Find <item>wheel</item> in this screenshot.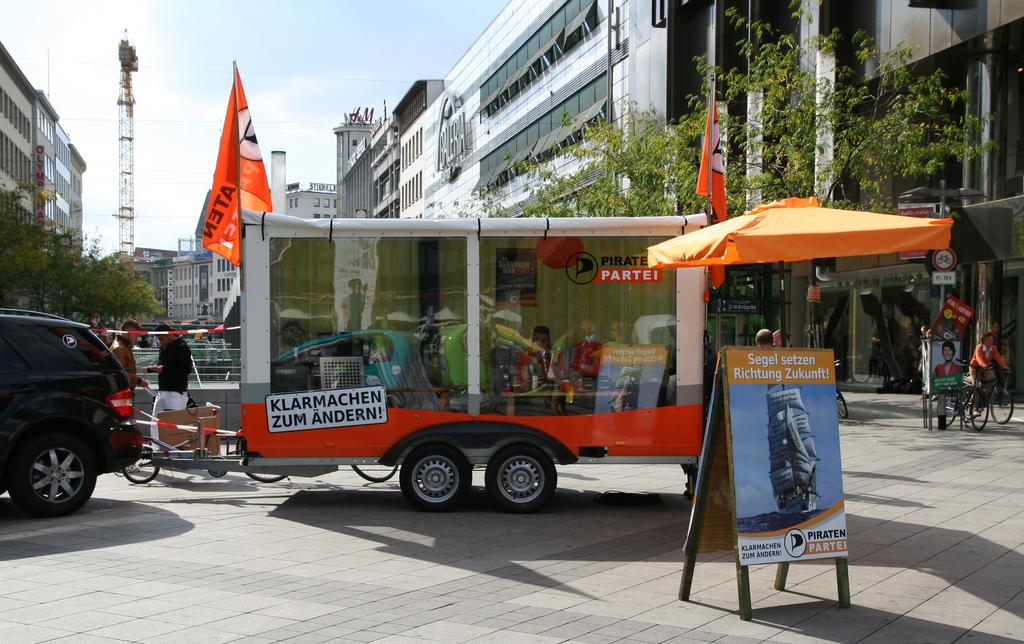
The bounding box for <item>wheel</item> is (211, 469, 225, 475).
